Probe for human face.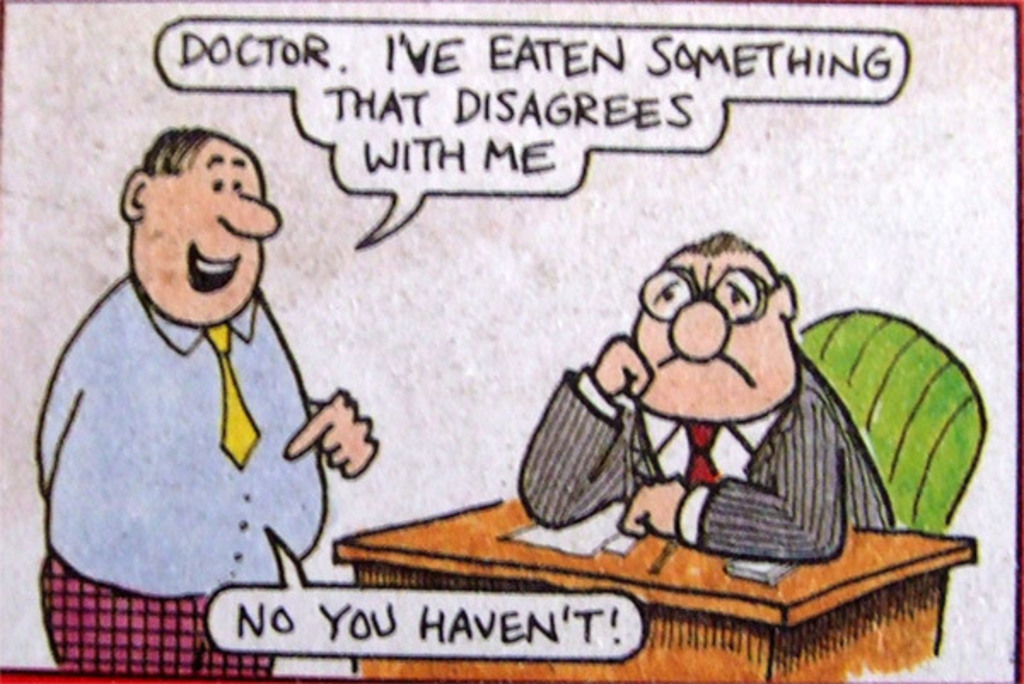
Probe result: {"left": 138, "top": 136, "right": 285, "bottom": 329}.
